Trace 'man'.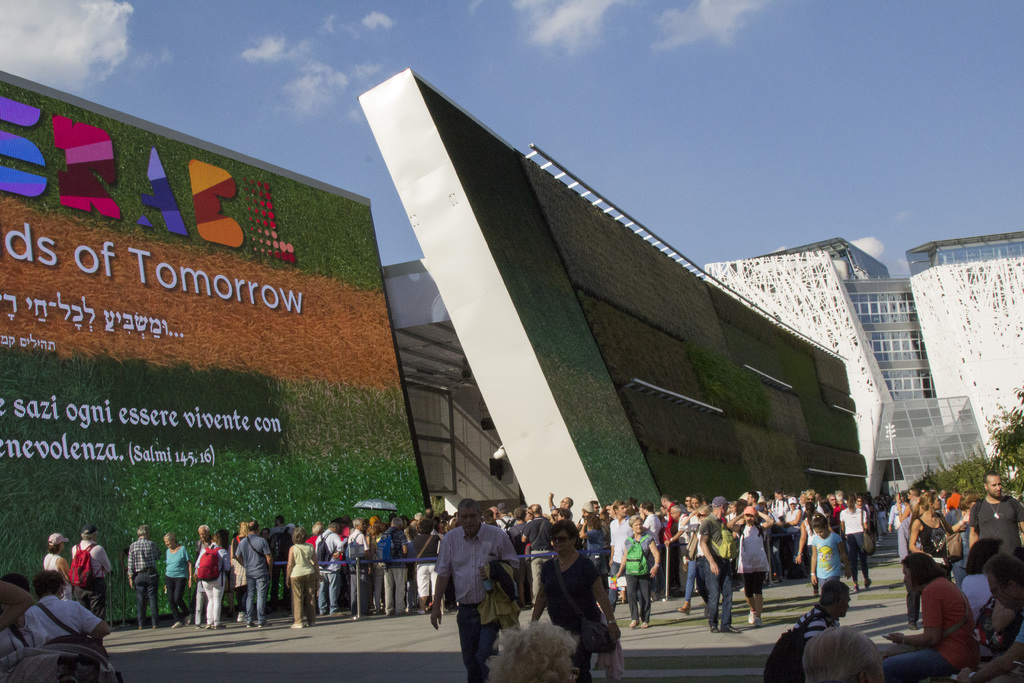
Traced to [x1=346, y1=515, x2=372, y2=618].
